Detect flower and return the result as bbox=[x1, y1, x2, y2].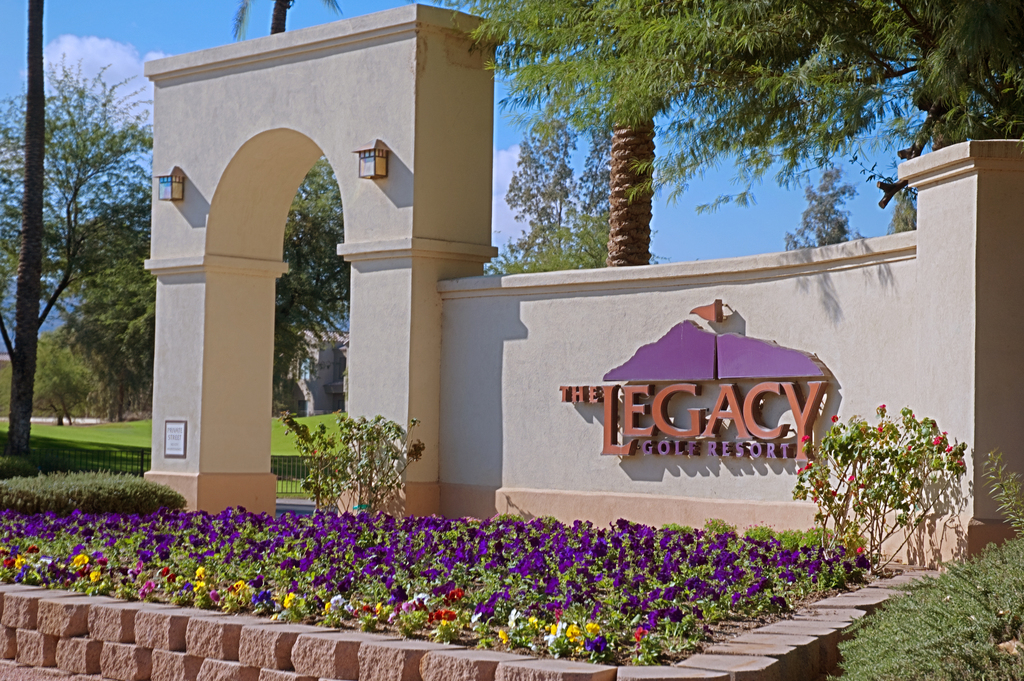
bbox=[945, 445, 957, 456].
